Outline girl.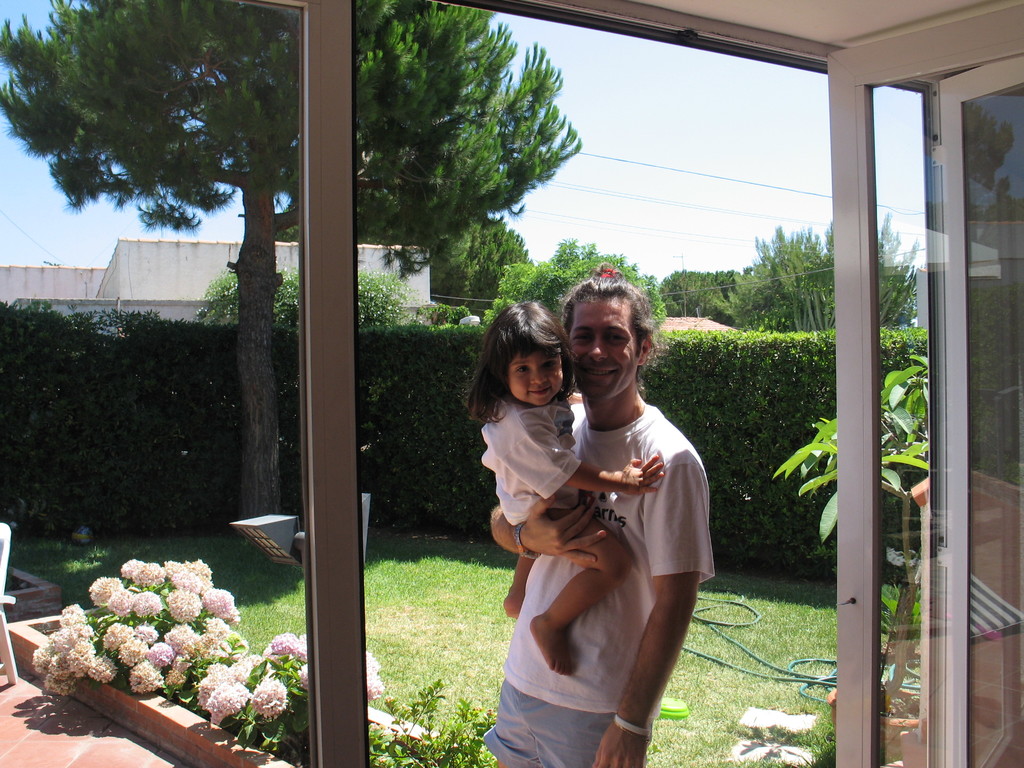
Outline: box=[454, 305, 666, 675].
